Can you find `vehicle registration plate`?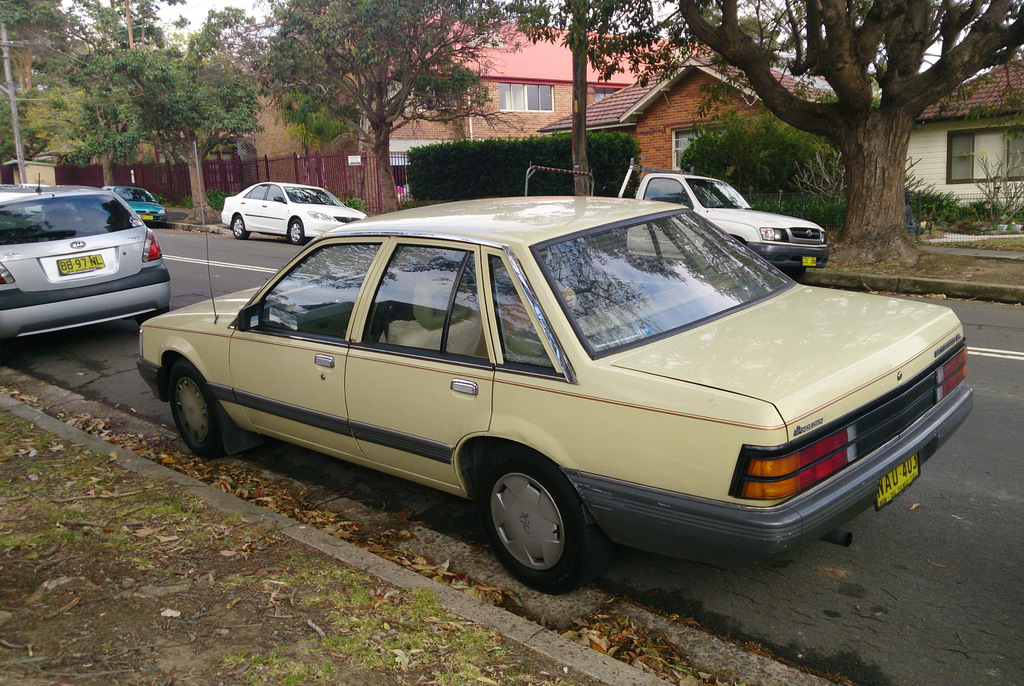
Yes, bounding box: (x1=803, y1=256, x2=817, y2=266).
